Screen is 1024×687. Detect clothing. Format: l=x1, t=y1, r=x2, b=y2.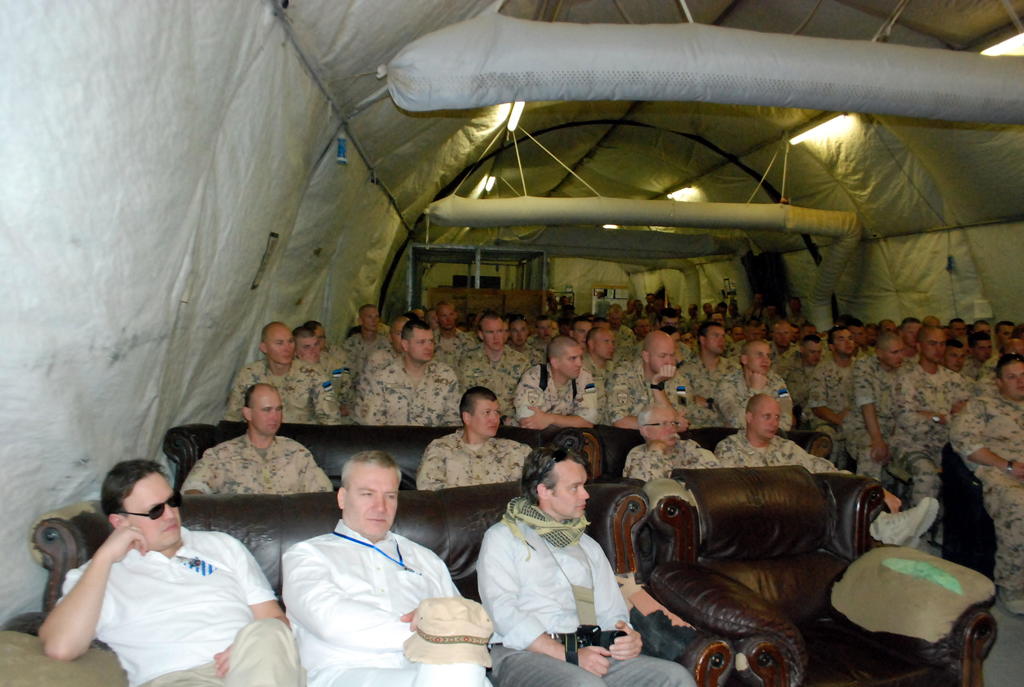
l=717, t=432, r=842, b=484.
